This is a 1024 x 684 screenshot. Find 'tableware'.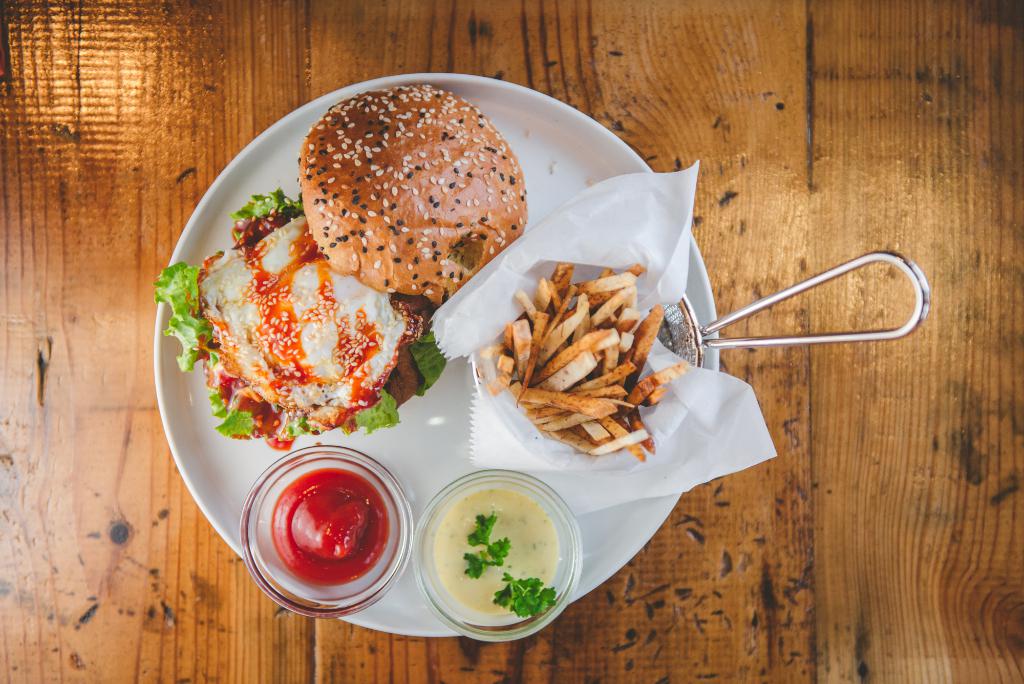
Bounding box: [470, 250, 929, 469].
